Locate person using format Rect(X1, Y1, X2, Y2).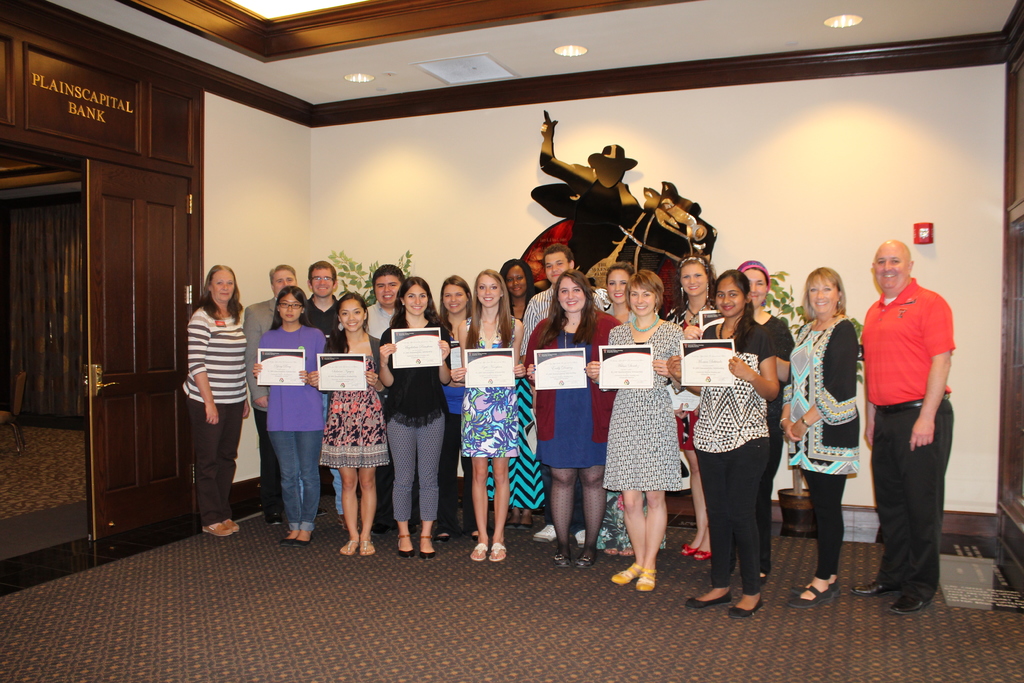
Rect(310, 289, 385, 555).
